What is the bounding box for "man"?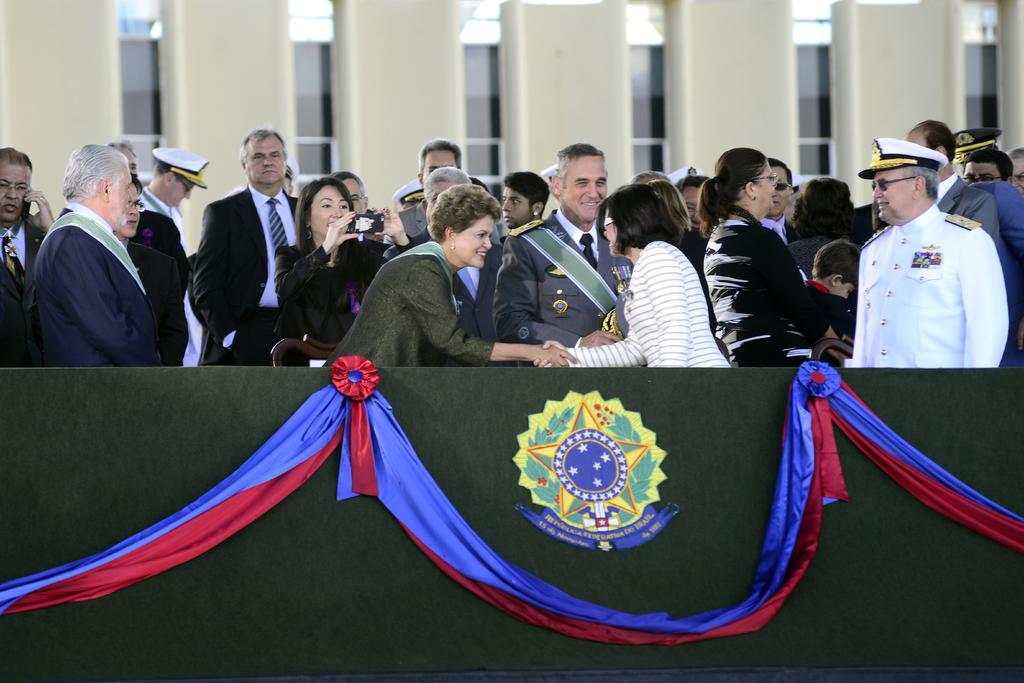
[left=755, top=158, right=804, bottom=245].
